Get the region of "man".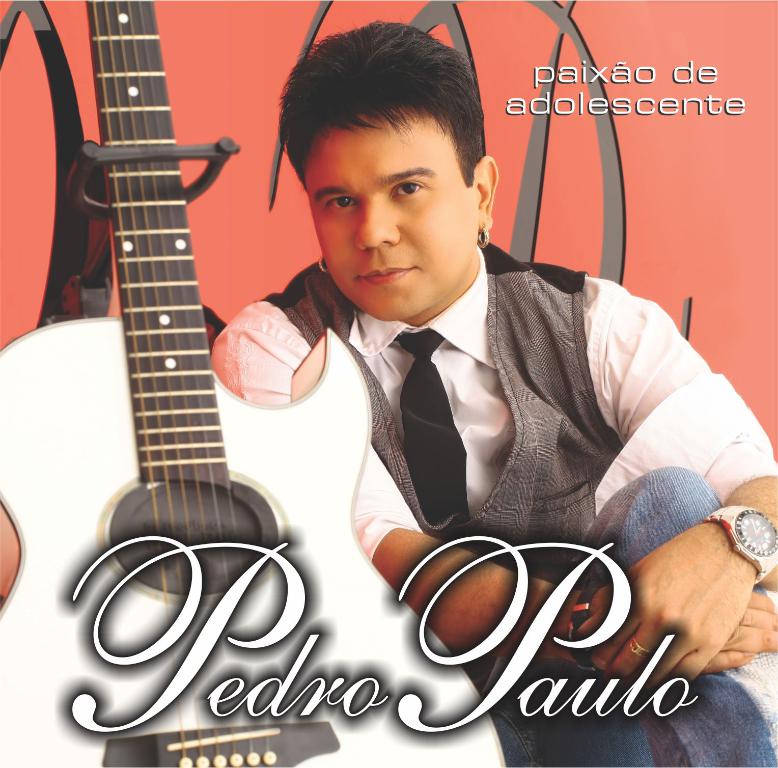
90 46 703 723.
